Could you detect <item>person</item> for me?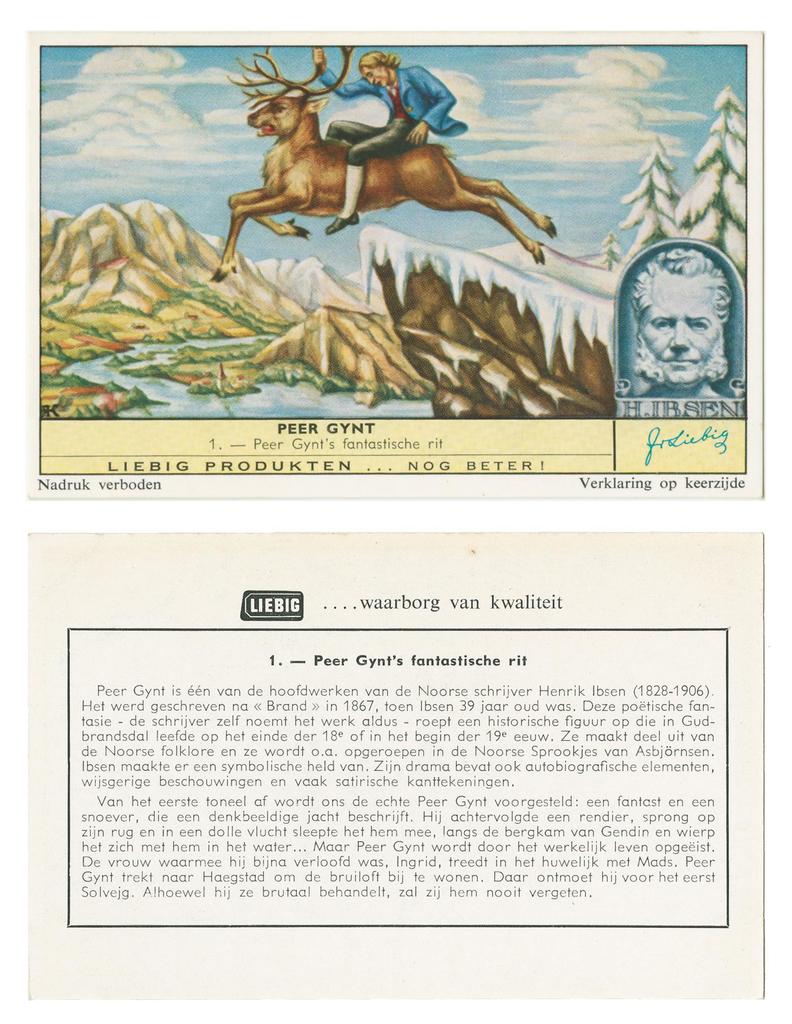
Detection result: box(308, 43, 472, 237).
